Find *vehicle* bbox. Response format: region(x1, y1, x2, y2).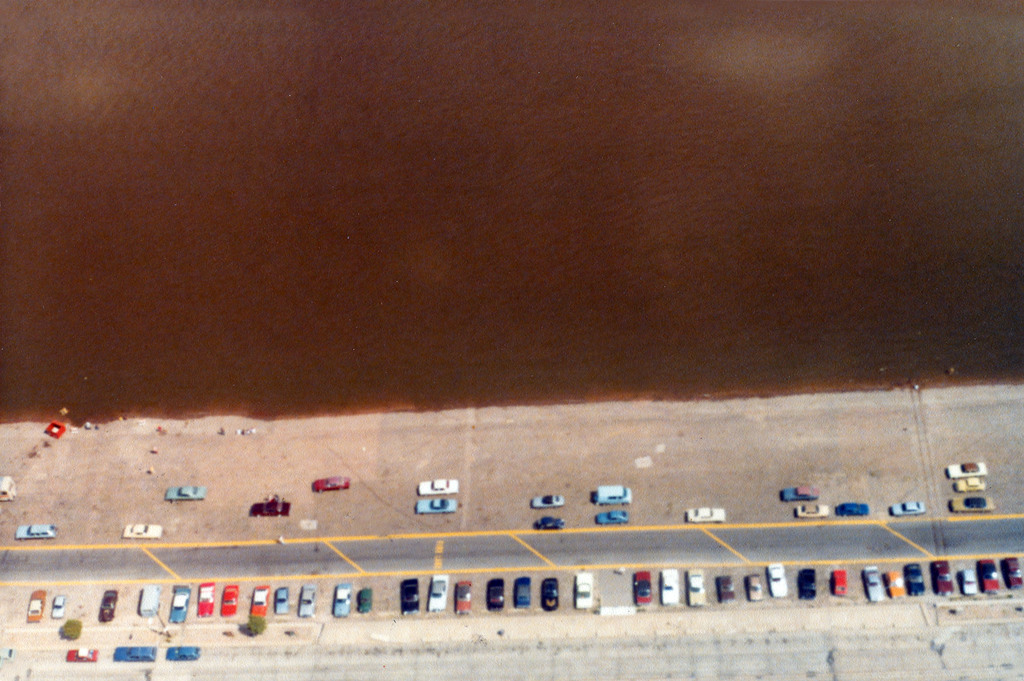
region(274, 588, 287, 614).
